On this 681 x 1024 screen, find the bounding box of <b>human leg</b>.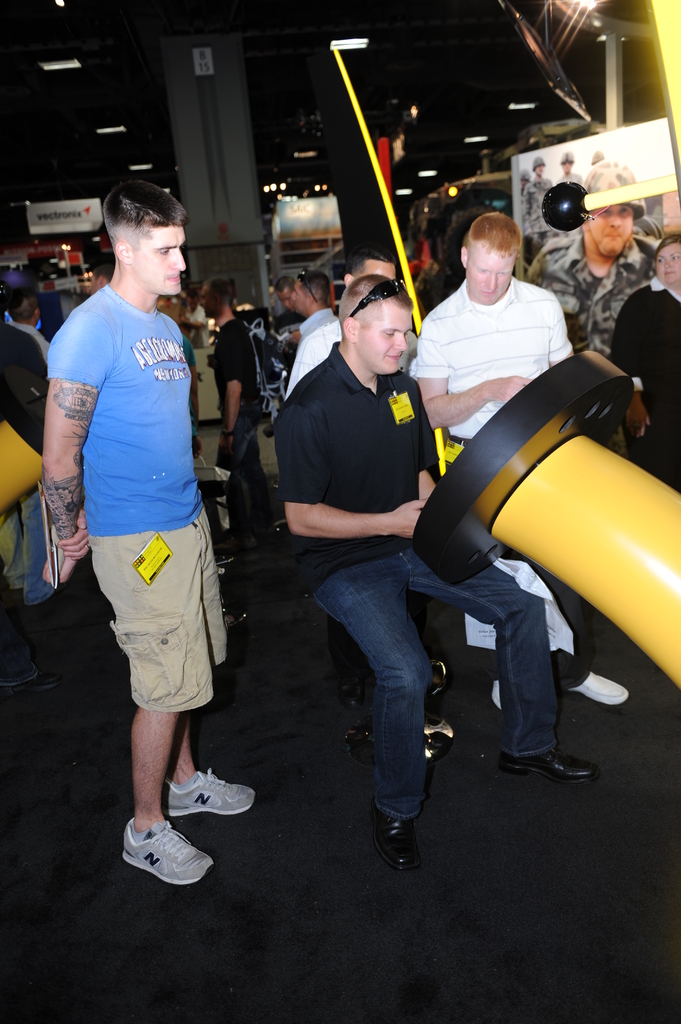
Bounding box: [left=404, top=563, right=600, bottom=781].
